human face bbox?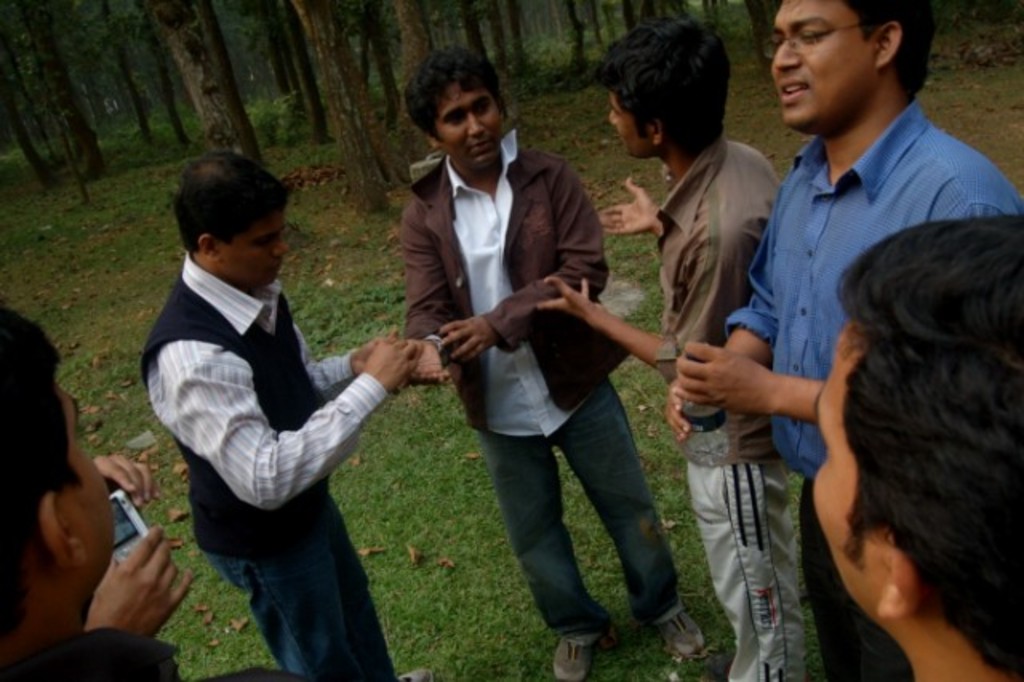
770, 0, 878, 126
